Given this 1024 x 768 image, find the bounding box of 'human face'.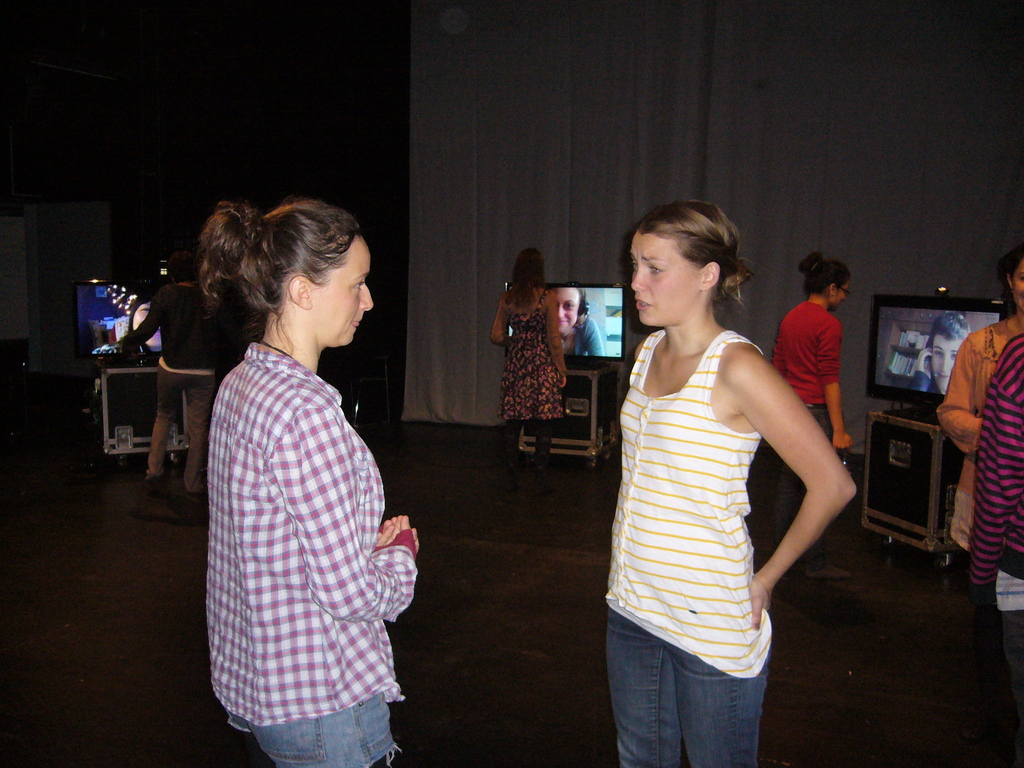
[left=312, top=229, right=374, bottom=347].
